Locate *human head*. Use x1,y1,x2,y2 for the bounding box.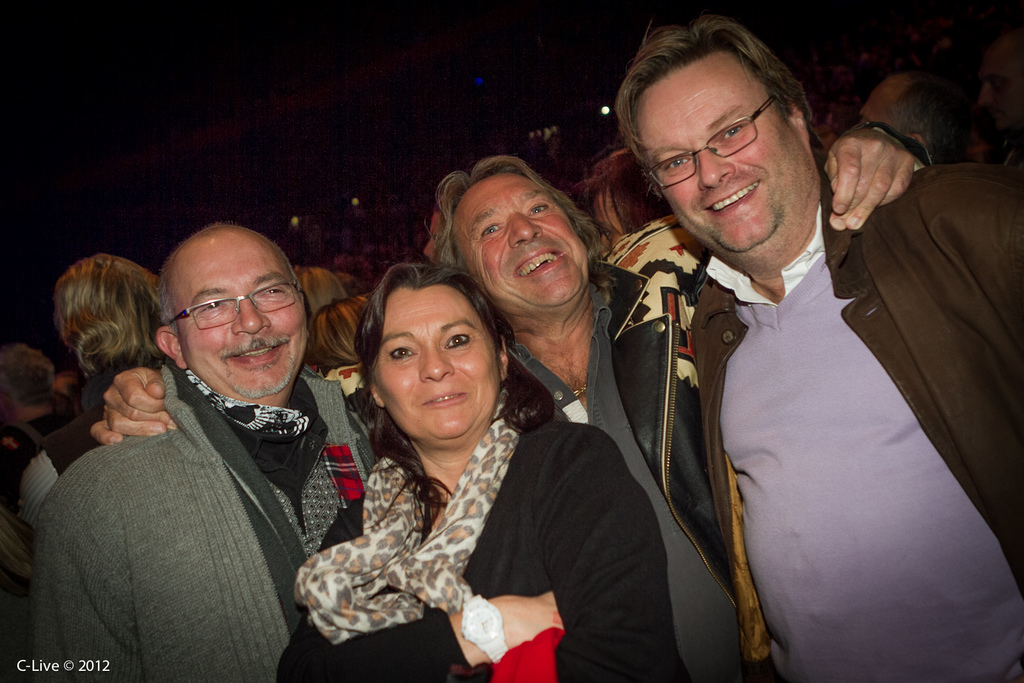
0,342,59,420.
